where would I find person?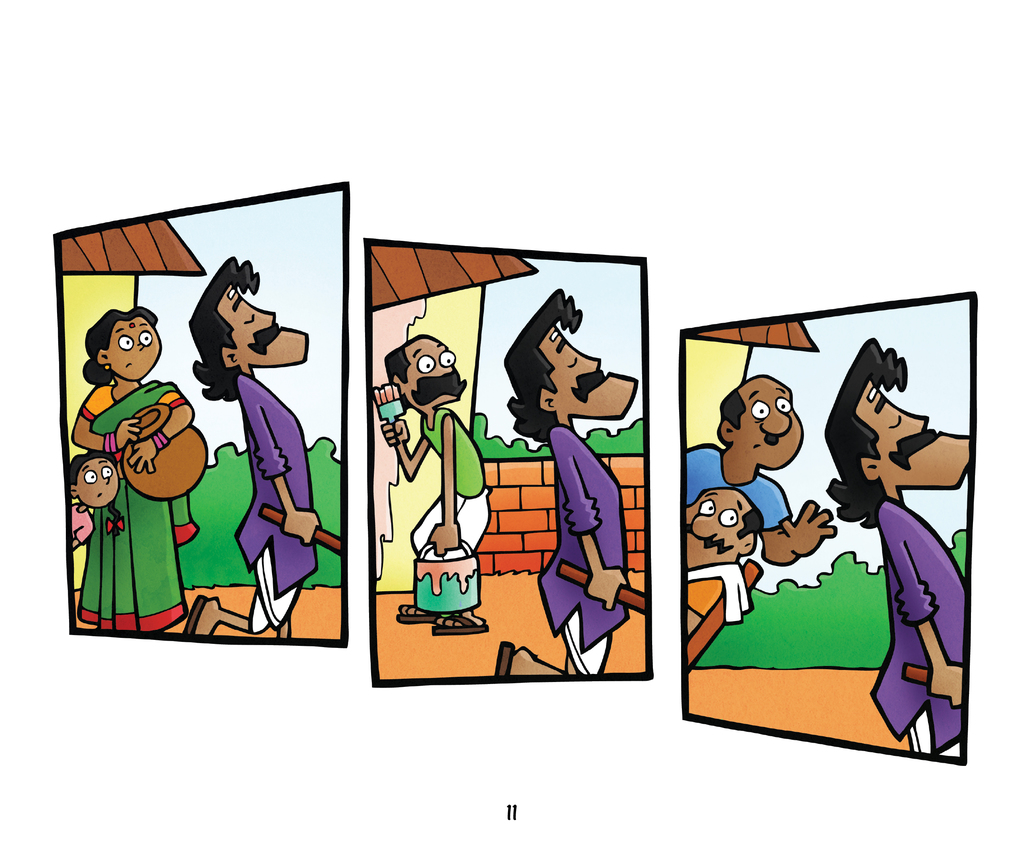
At 685 370 838 566.
